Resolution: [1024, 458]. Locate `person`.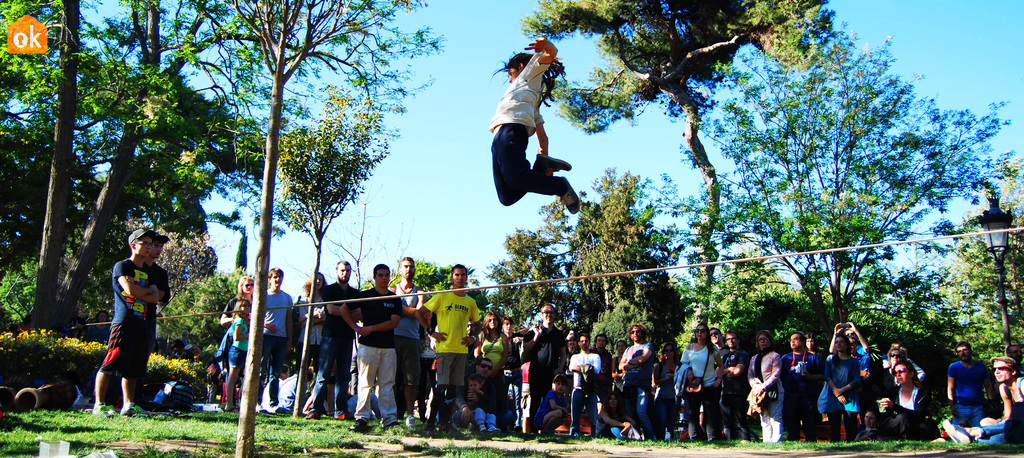
x1=572 y1=333 x2=605 y2=432.
